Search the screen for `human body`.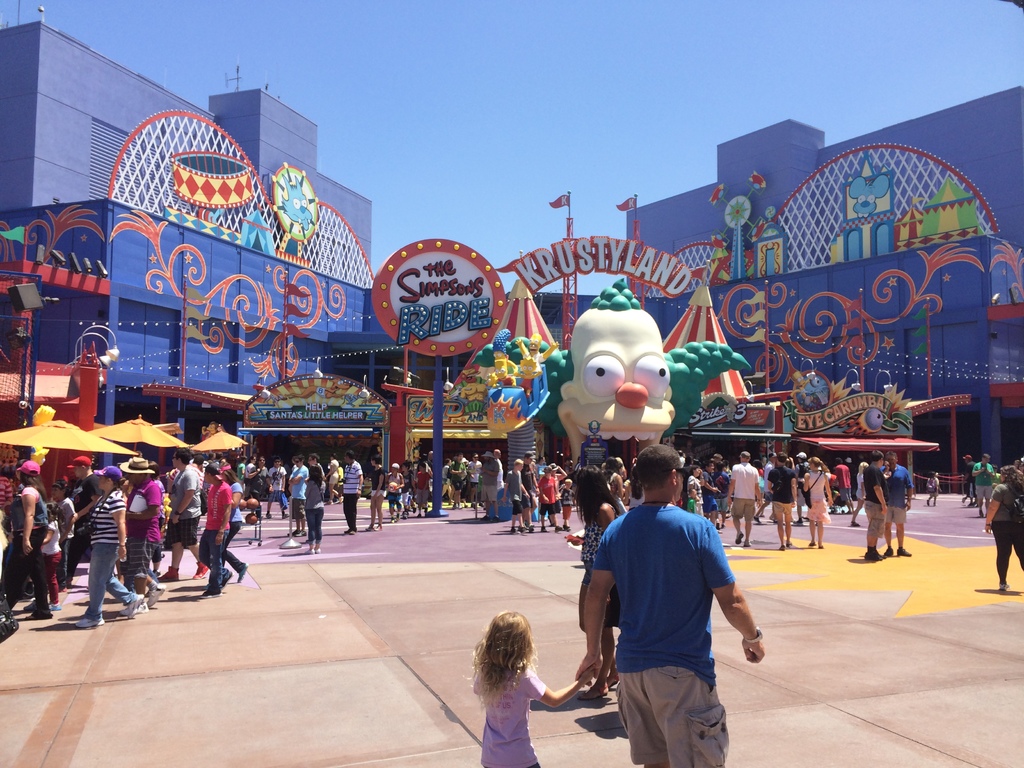
Found at crop(963, 450, 977, 505).
